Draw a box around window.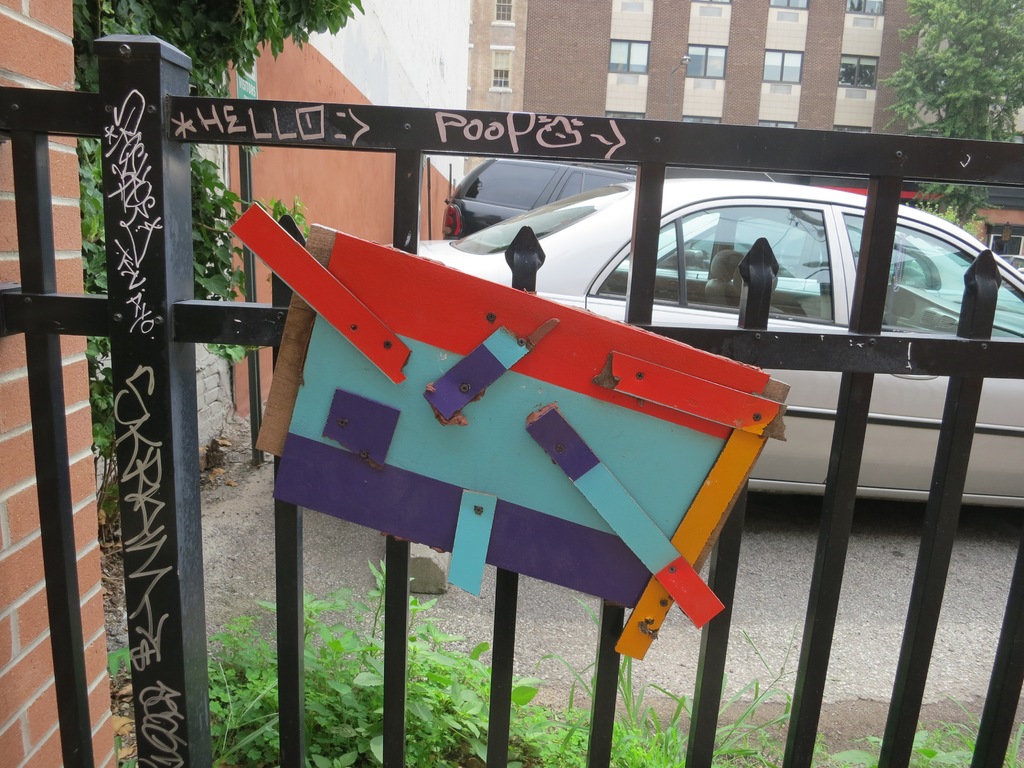
rect(836, 211, 1022, 333).
